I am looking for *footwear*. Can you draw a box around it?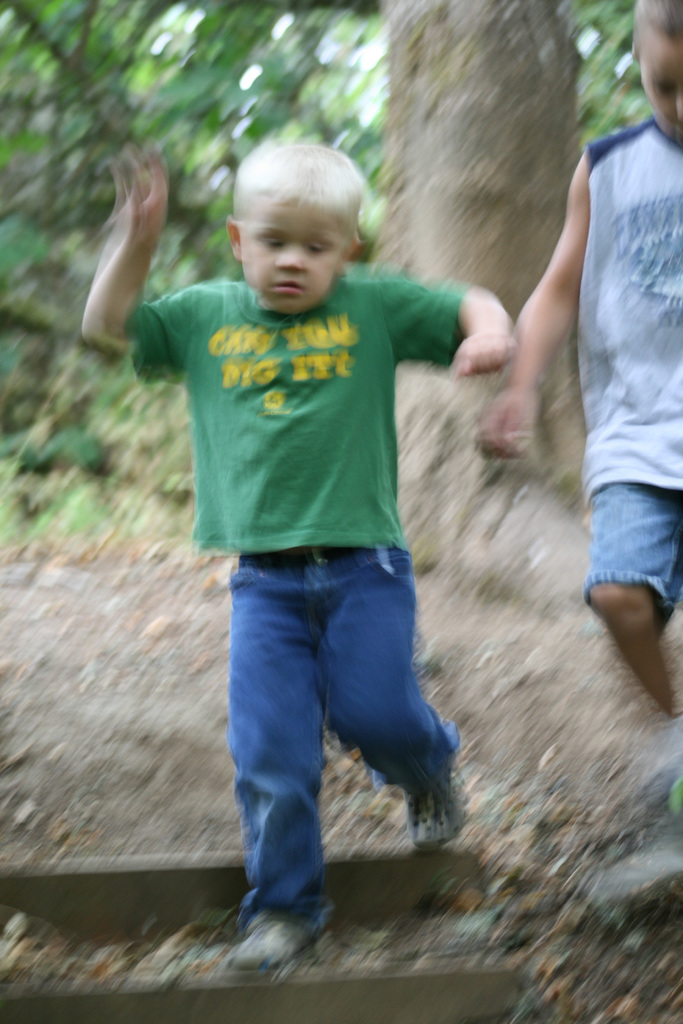
Sure, the bounding box is x1=214, y1=908, x2=334, y2=967.
